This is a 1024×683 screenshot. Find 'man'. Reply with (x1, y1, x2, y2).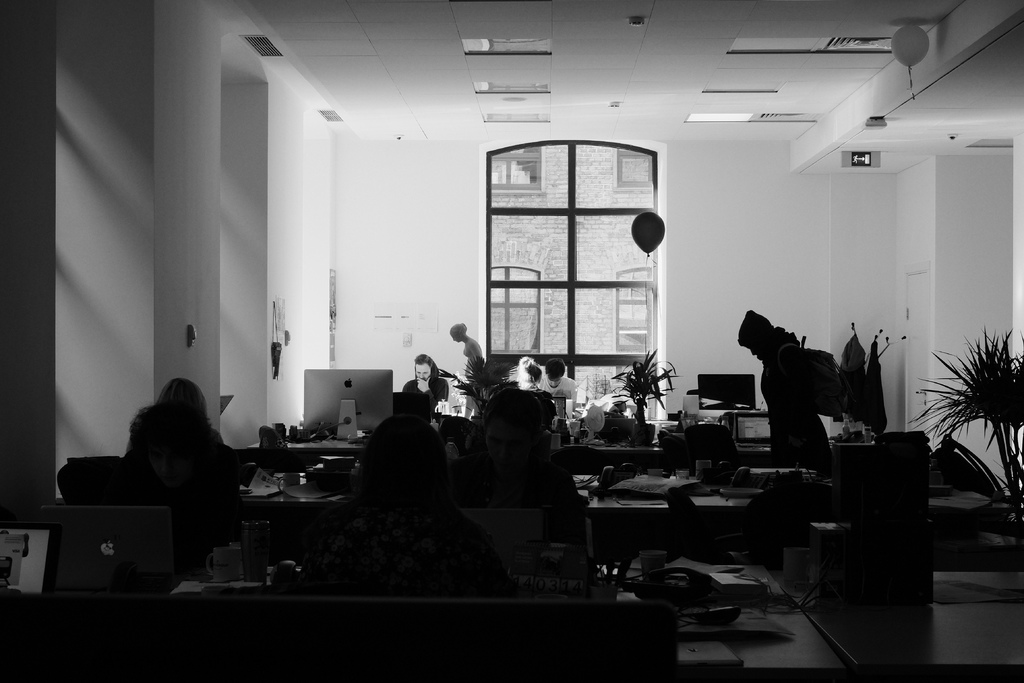
(402, 352, 449, 425).
